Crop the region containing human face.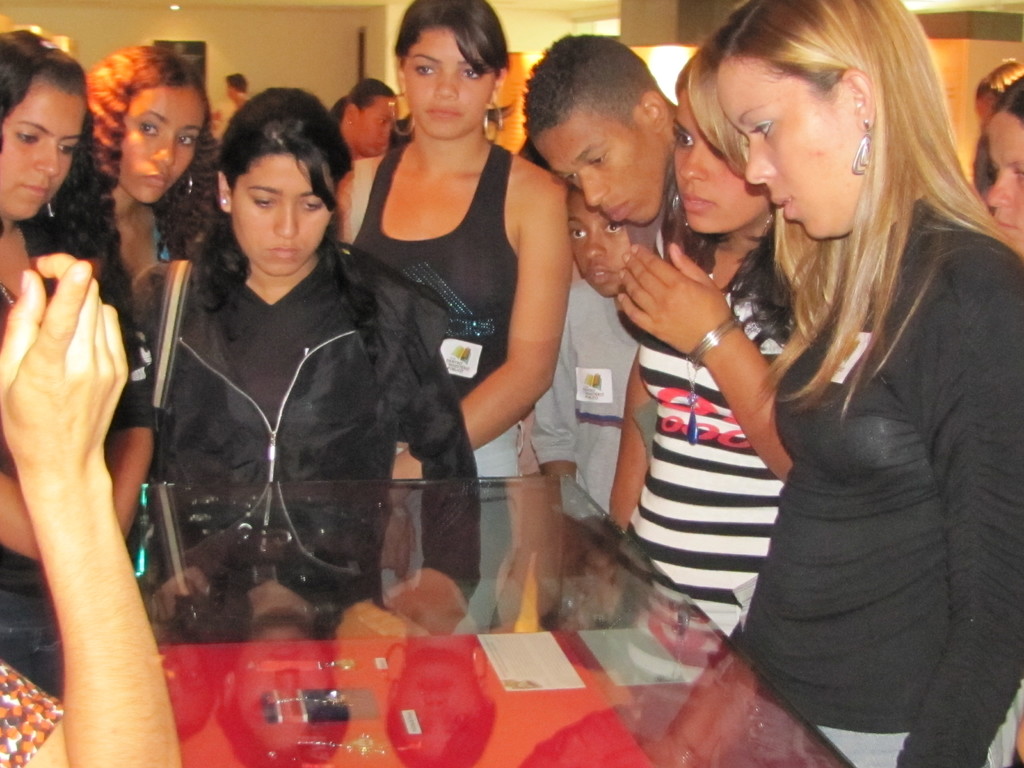
Crop region: <region>983, 109, 1023, 246</region>.
